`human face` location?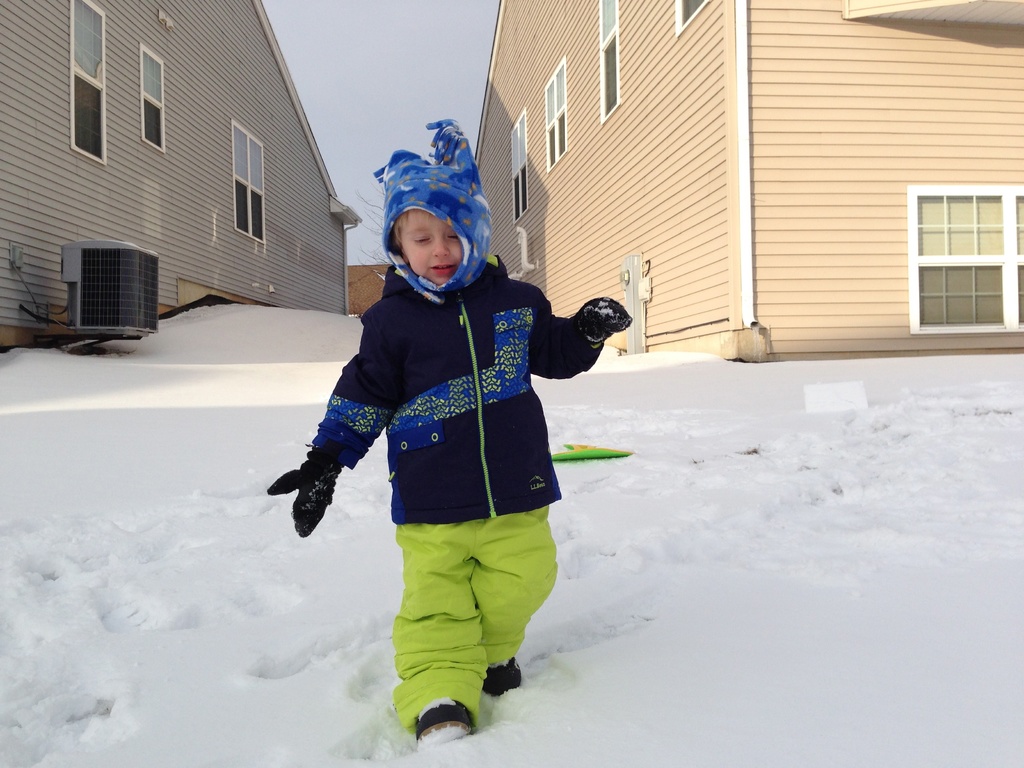
pyautogui.locateOnScreen(399, 207, 463, 286)
